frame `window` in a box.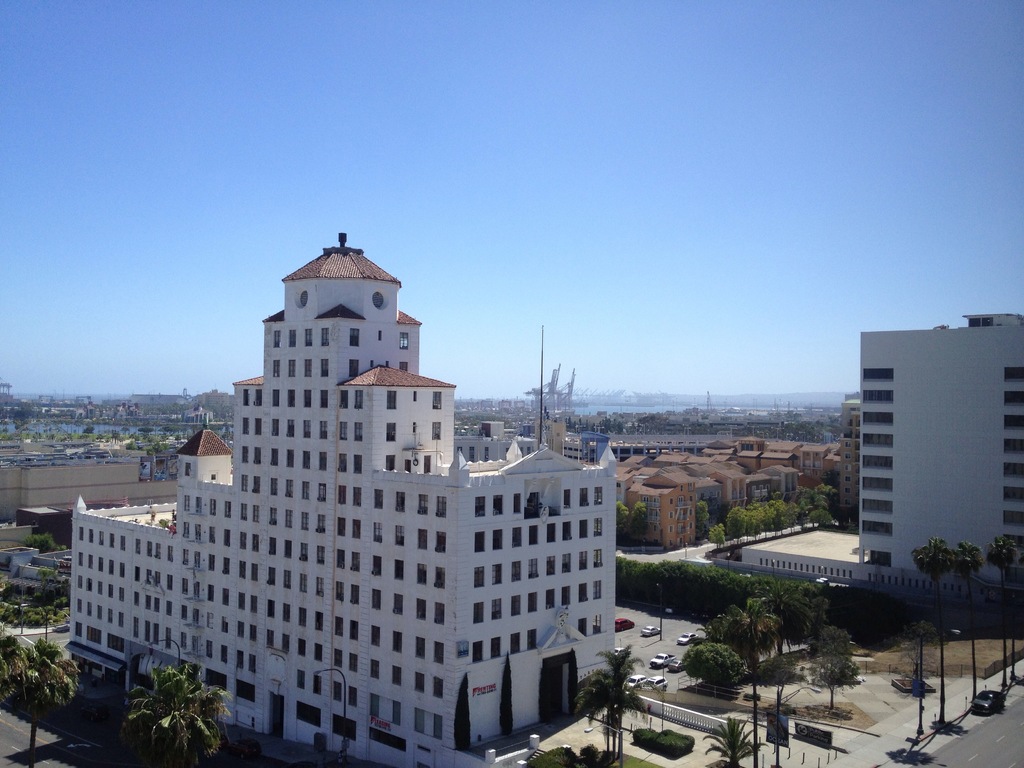
box=[349, 360, 356, 378].
